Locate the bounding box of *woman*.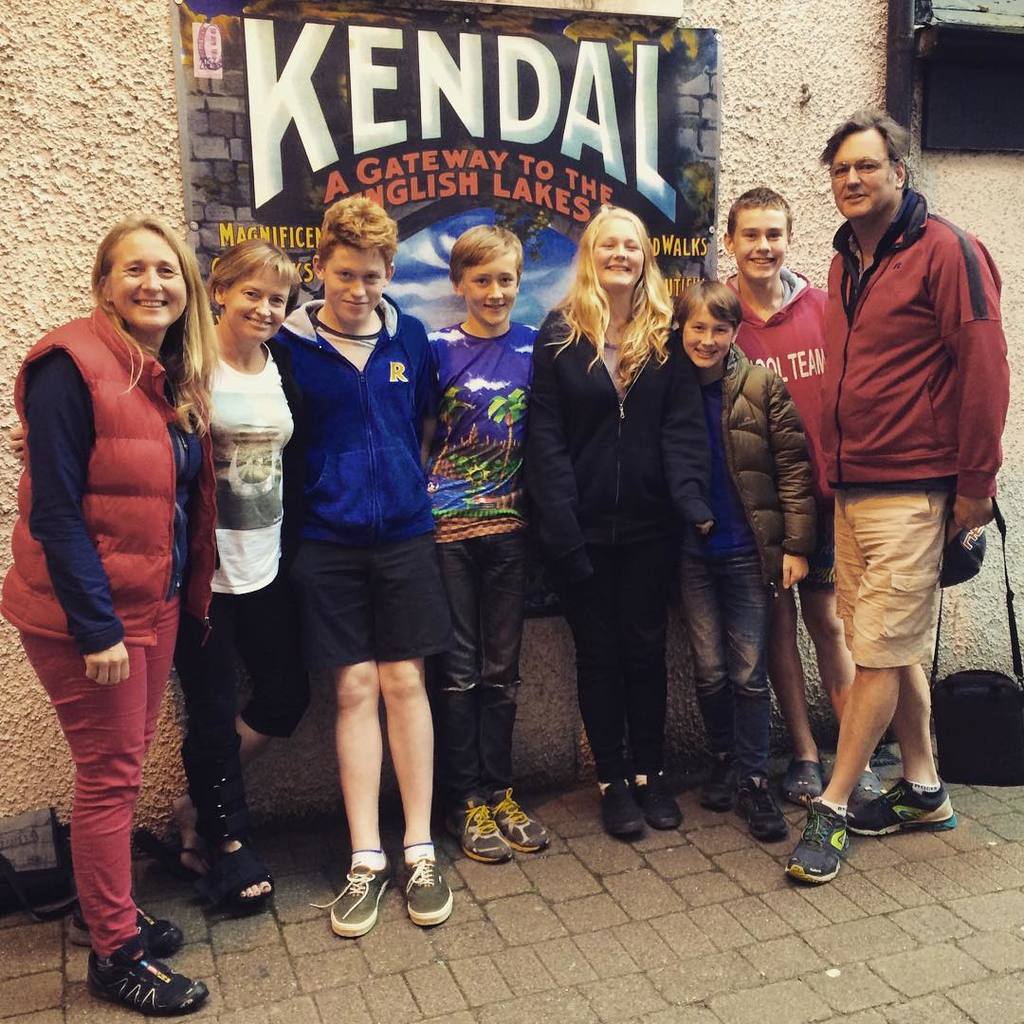
Bounding box: Rect(527, 200, 715, 843).
